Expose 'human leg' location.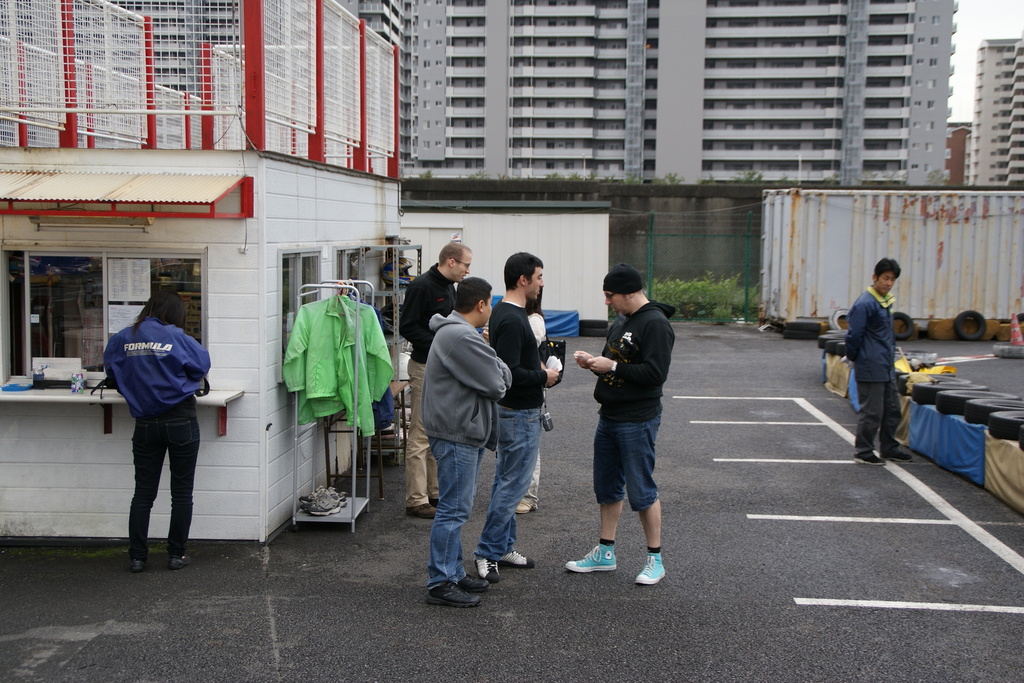
Exposed at {"x1": 856, "y1": 377, "x2": 882, "y2": 466}.
